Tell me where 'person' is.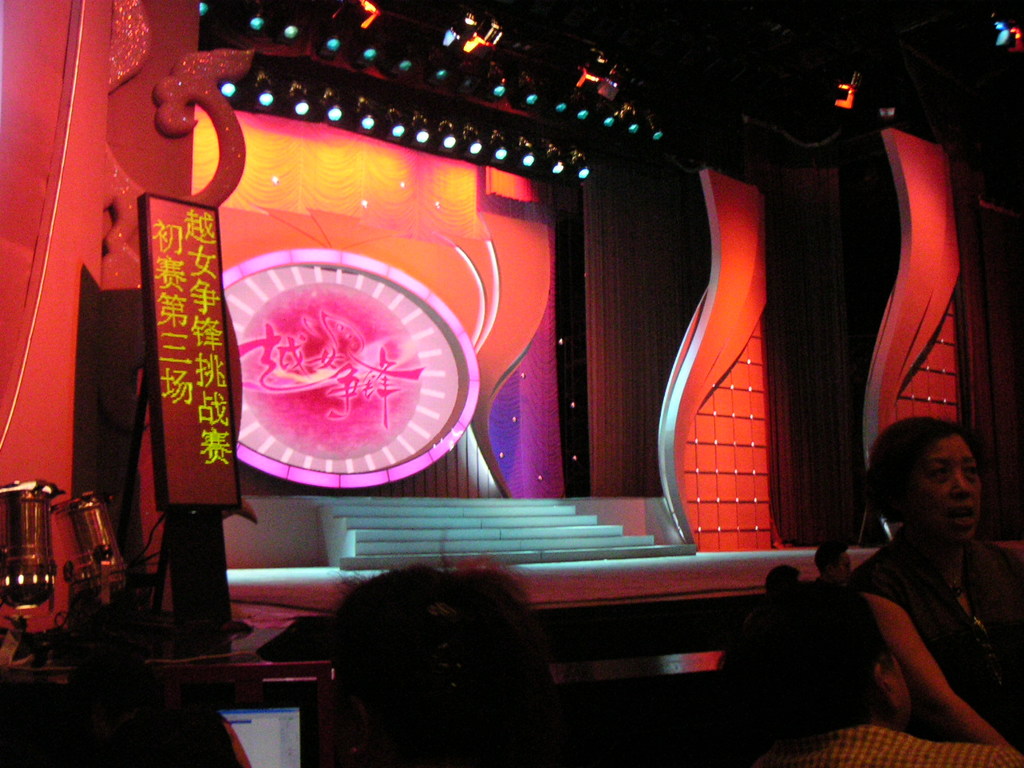
'person' is at crop(740, 577, 1022, 767).
